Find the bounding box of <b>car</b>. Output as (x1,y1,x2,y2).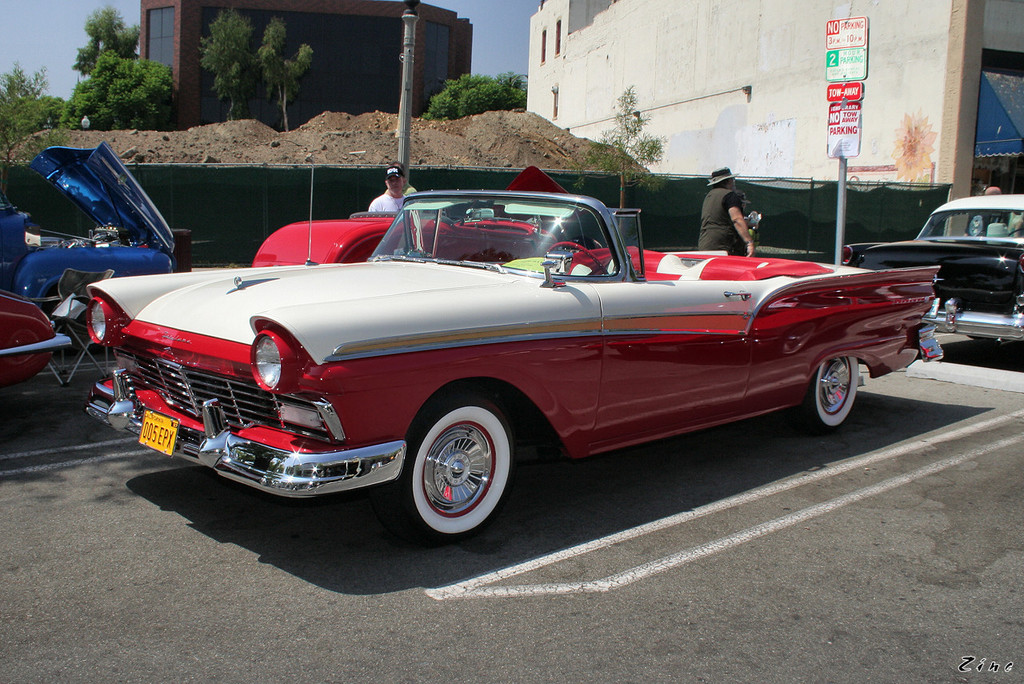
(0,141,174,344).
